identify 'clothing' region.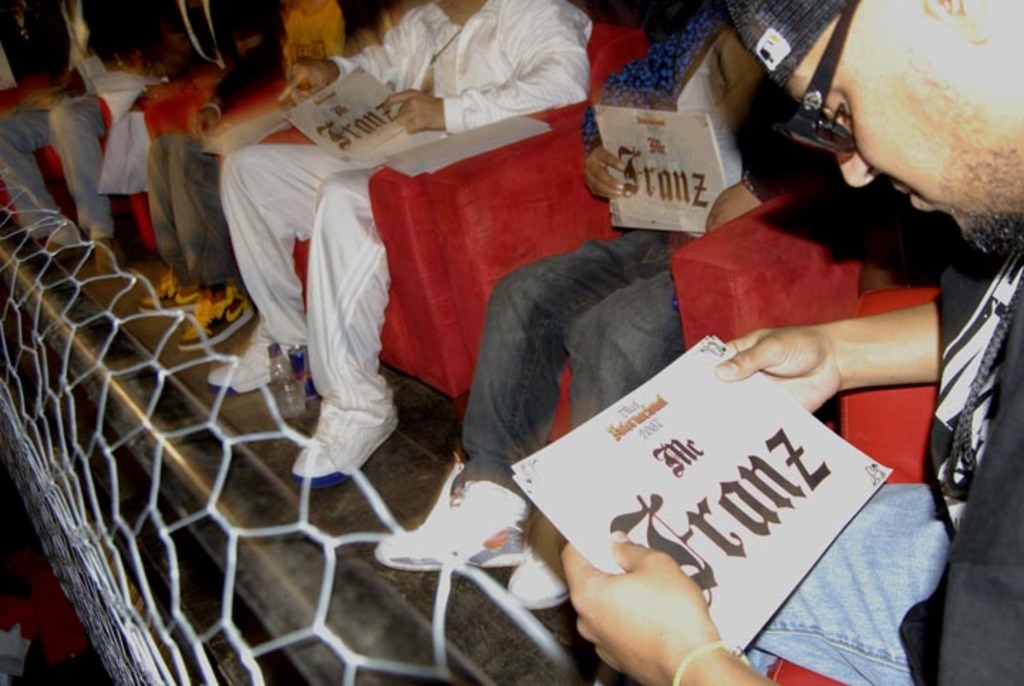
Region: 220,0,596,473.
